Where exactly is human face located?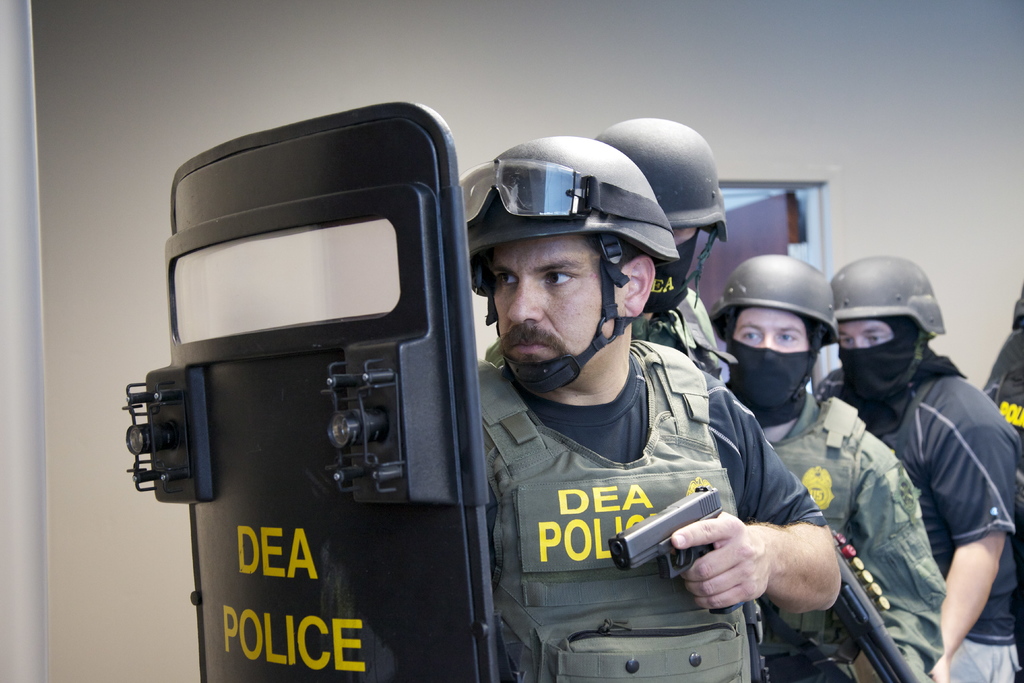
Its bounding box is rect(833, 314, 902, 355).
